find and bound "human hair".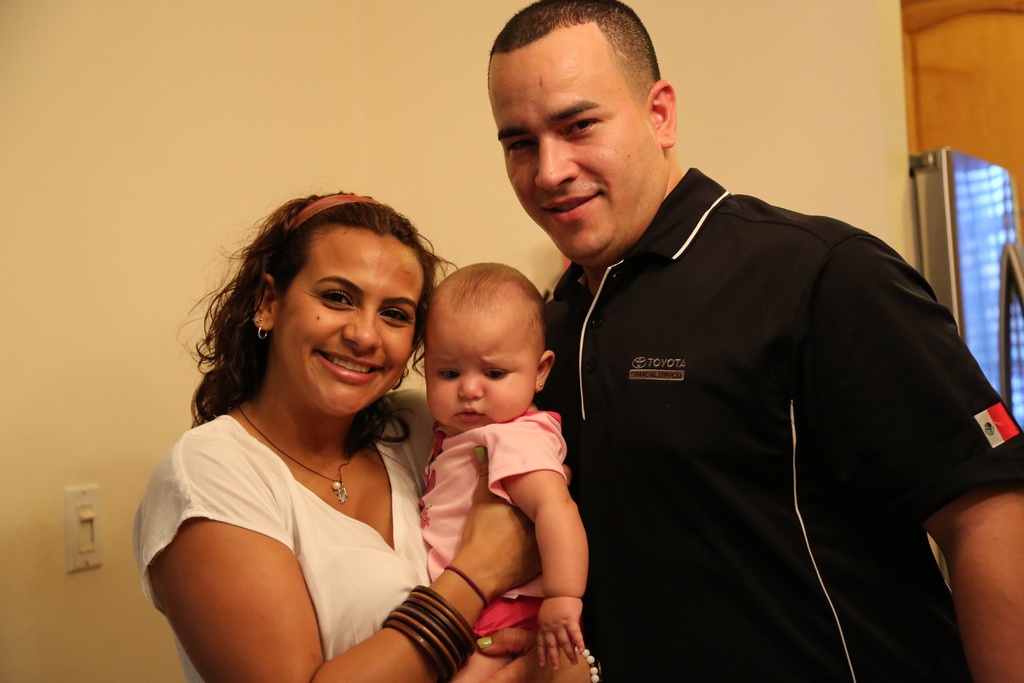
Bound: select_region(435, 258, 547, 368).
